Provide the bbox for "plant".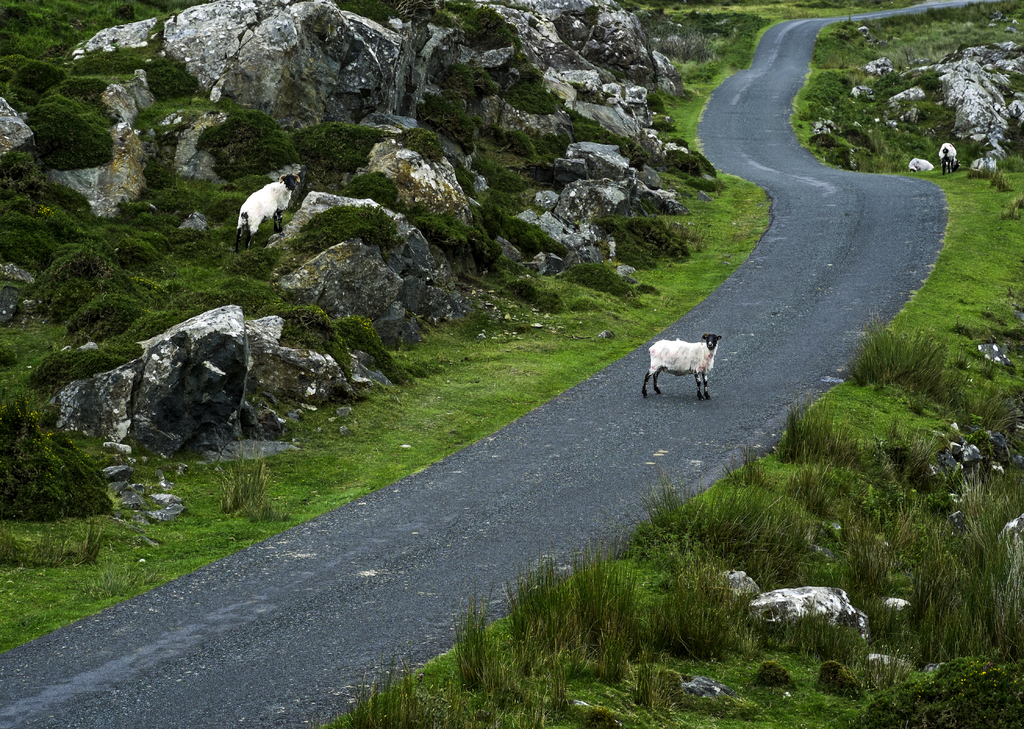
(x1=899, y1=158, x2=1023, y2=434).
